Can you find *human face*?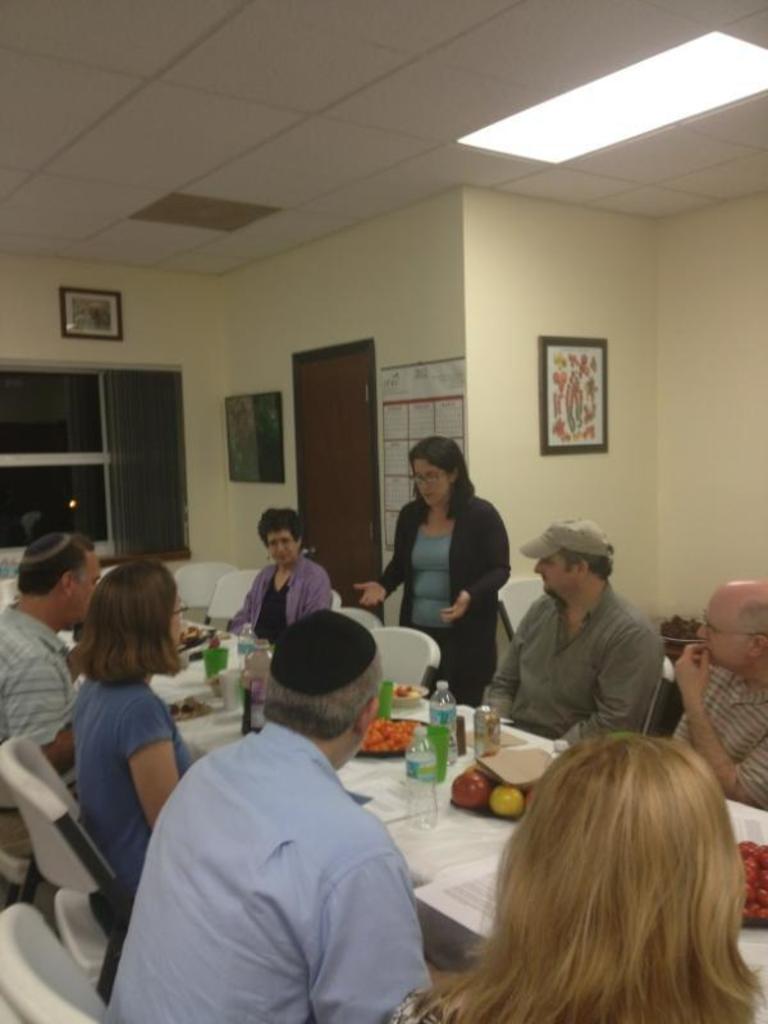
Yes, bounding box: 169,594,183,649.
